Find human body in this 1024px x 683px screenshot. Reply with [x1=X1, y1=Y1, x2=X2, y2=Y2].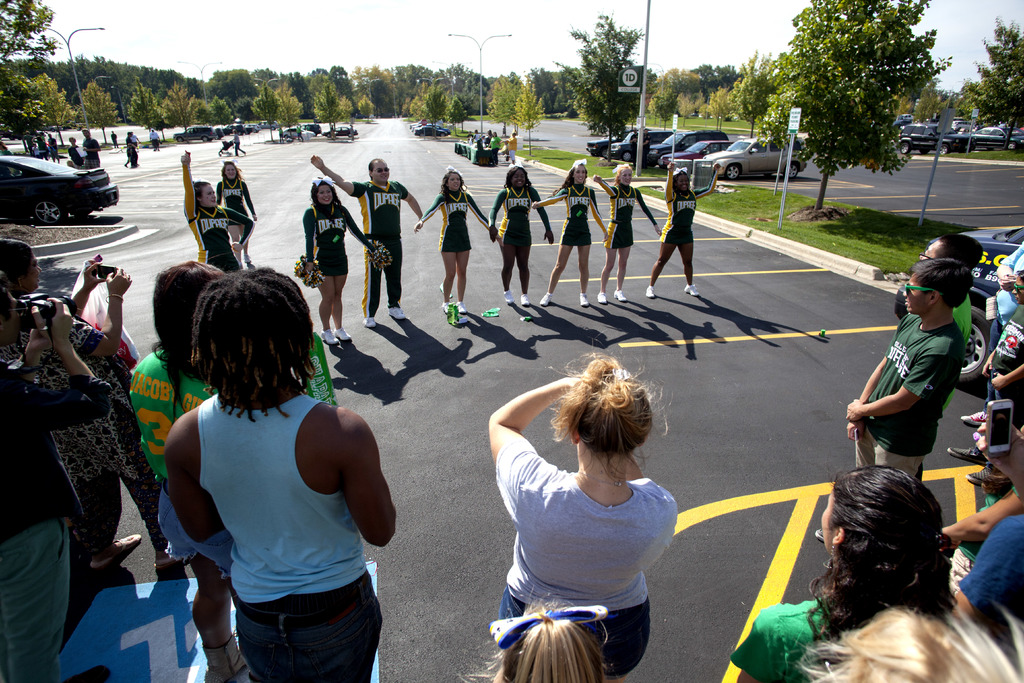
[x1=213, y1=175, x2=257, y2=268].
